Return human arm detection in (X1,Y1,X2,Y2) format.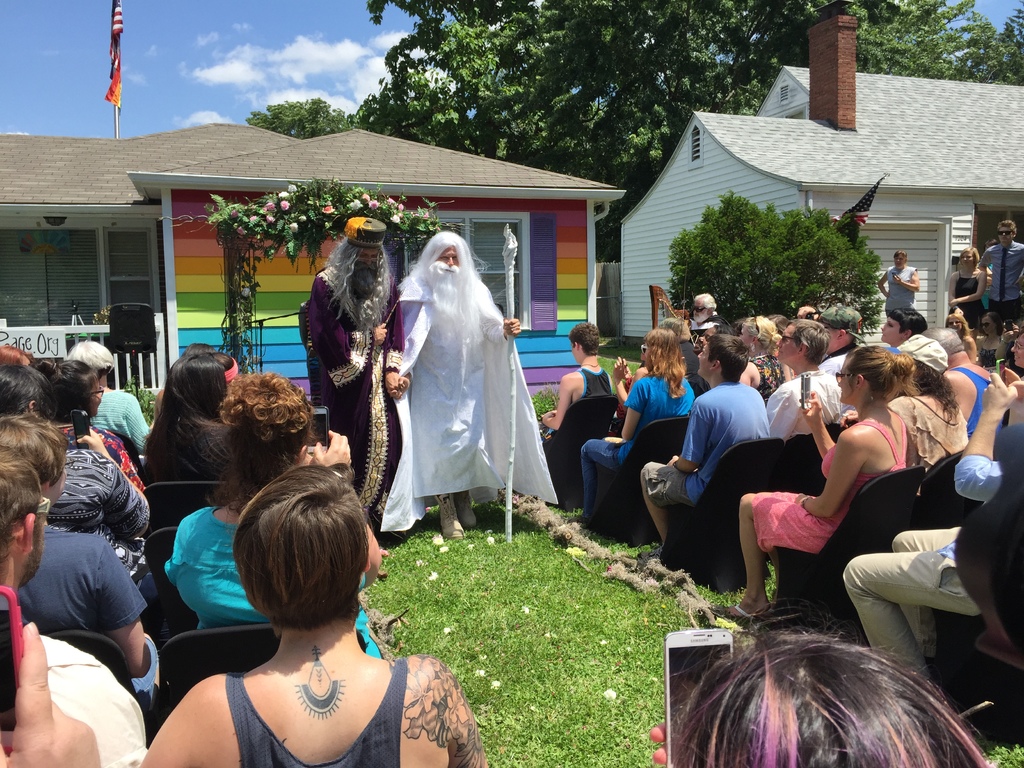
(953,282,984,303).
